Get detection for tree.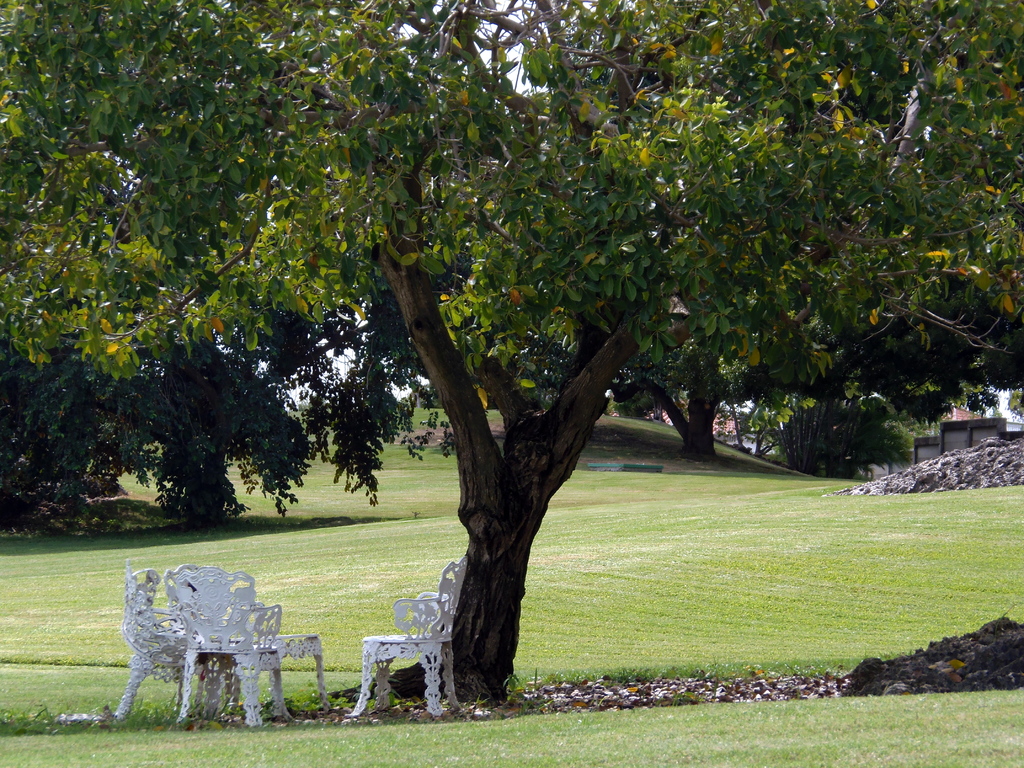
Detection: 0:0:1023:714.
